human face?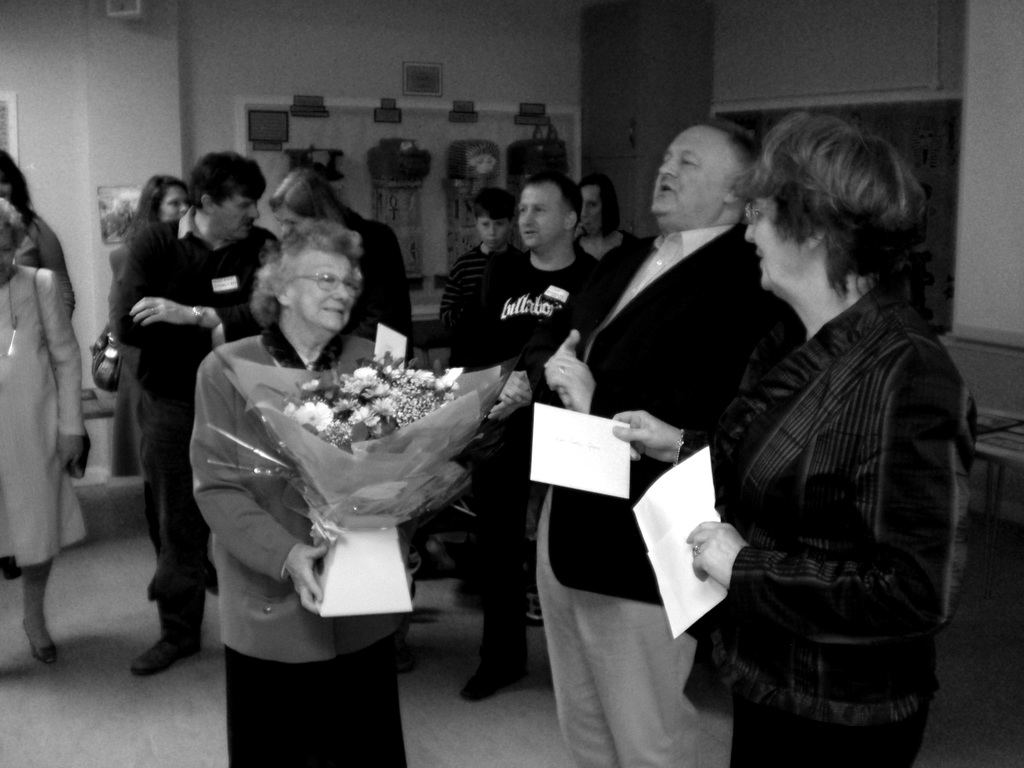
bbox(477, 216, 510, 249)
